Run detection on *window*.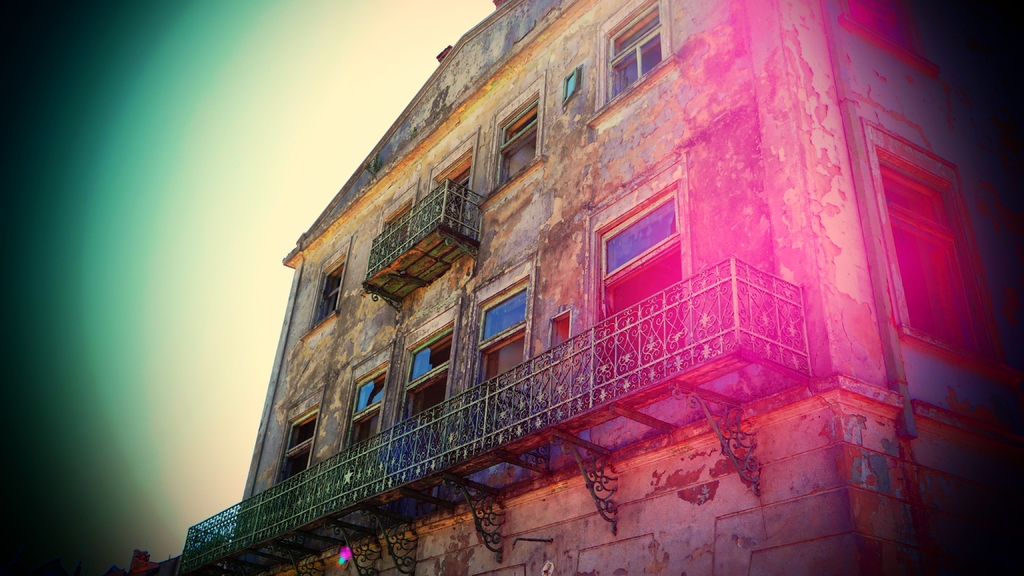
Result: bbox=(589, 154, 695, 407).
